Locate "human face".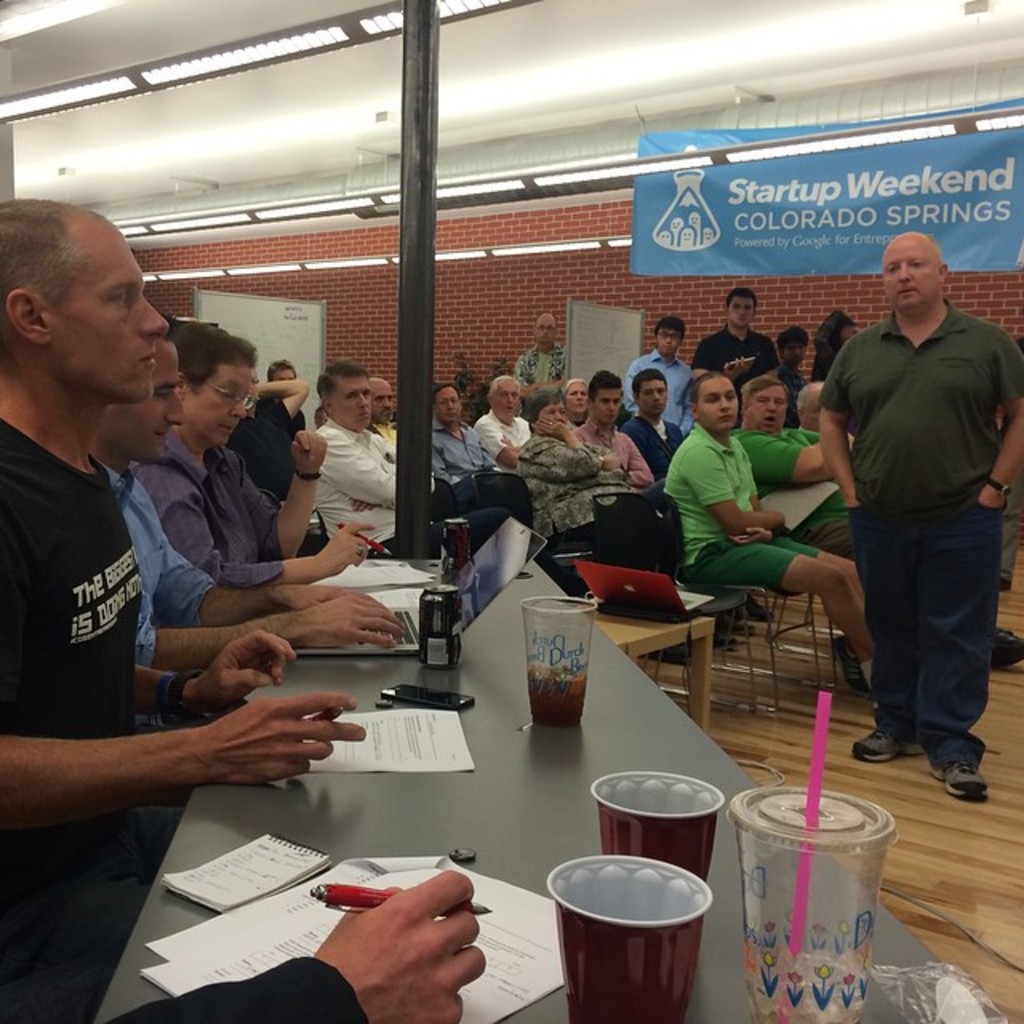
Bounding box: 488, 382, 522, 422.
